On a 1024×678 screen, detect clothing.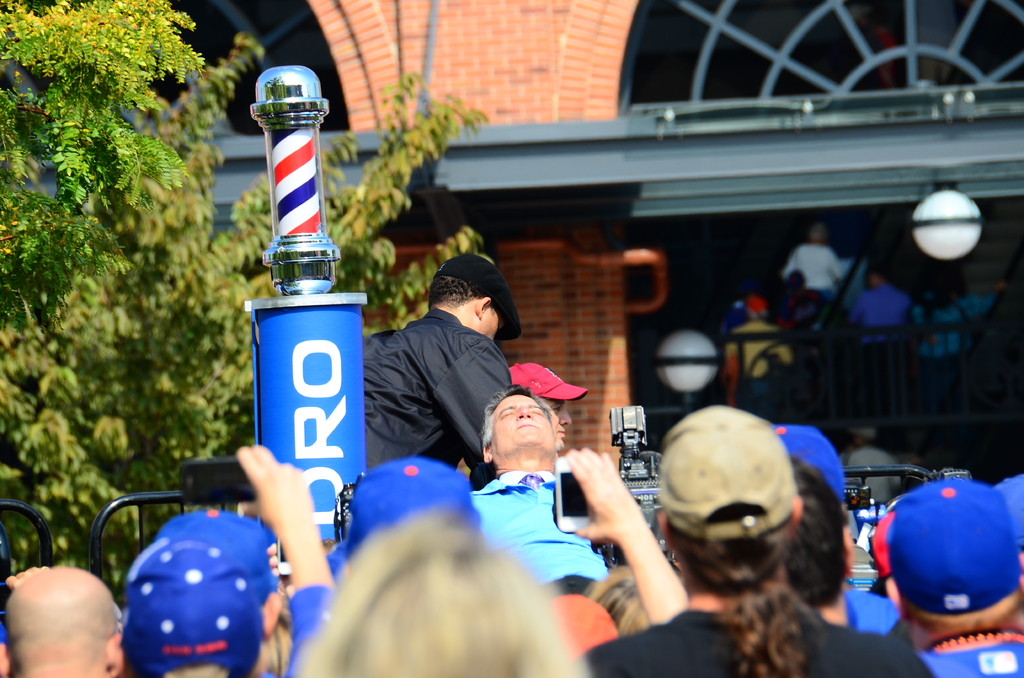
bbox(362, 268, 518, 494).
